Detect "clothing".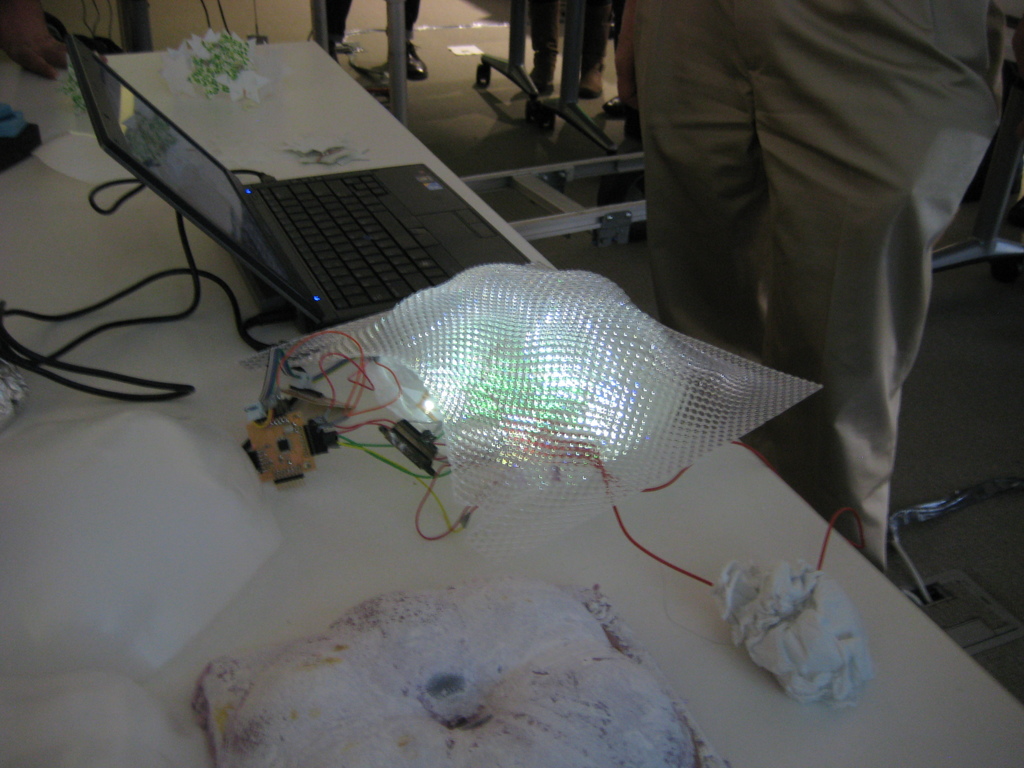
Detected at <bbox>700, 0, 991, 566</bbox>.
